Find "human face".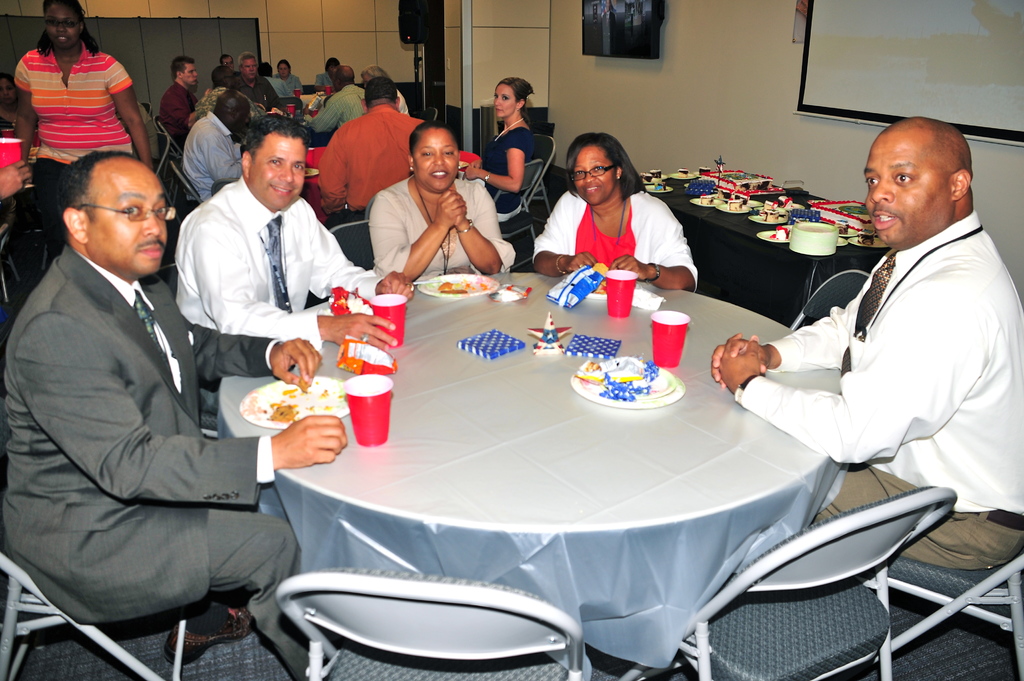
x1=47, y1=4, x2=83, y2=46.
